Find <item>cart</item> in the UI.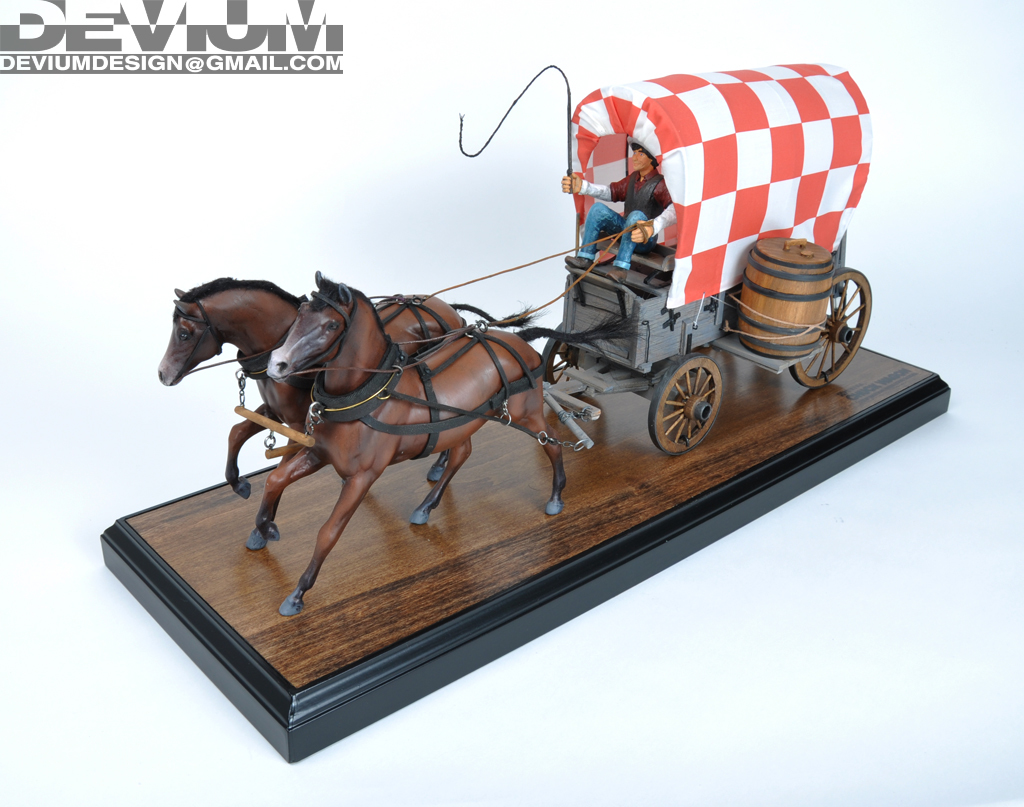
UI element at Rect(235, 63, 870, 461).
